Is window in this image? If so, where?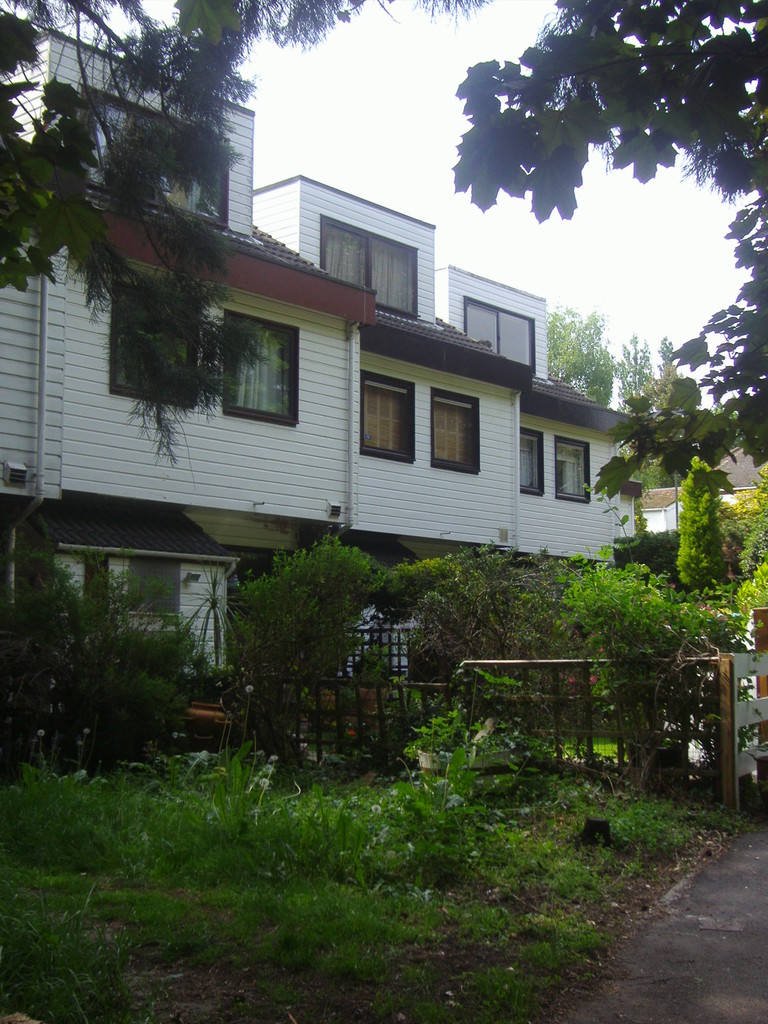
Yes, at detection(466, 297, 543, 376).
